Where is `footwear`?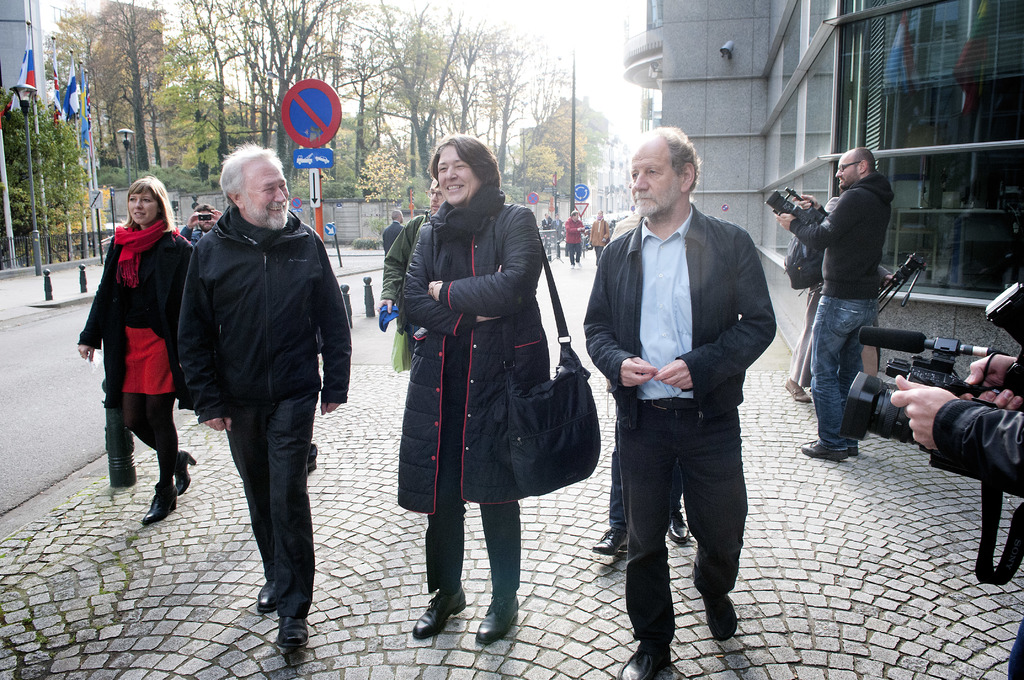
(406, 580, 468, 644).
